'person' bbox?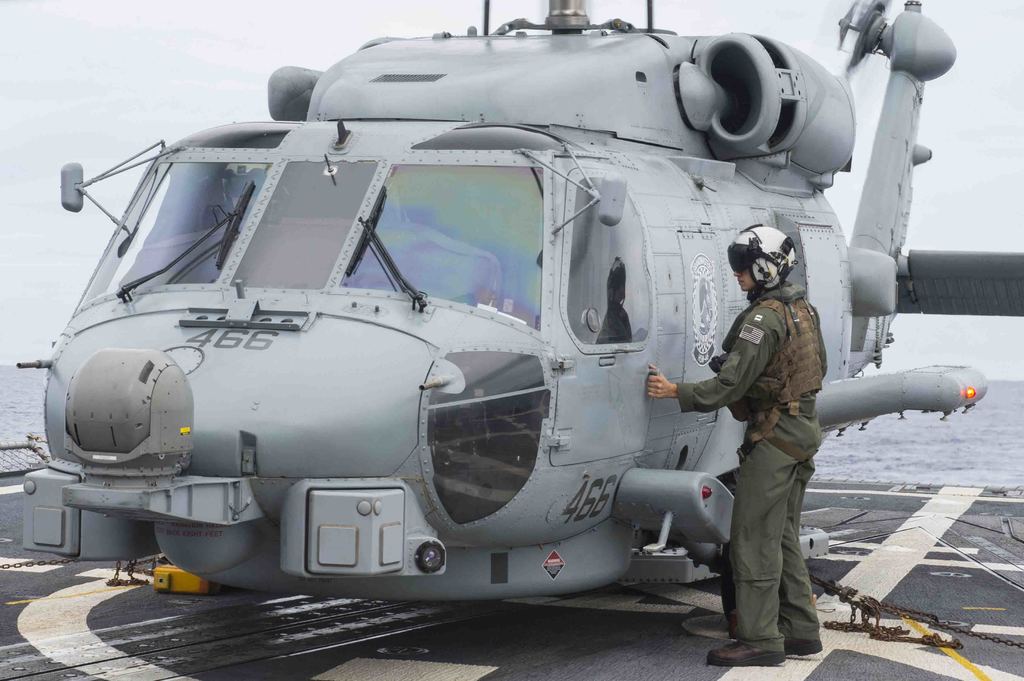
[left=643, top=221, right=839, bottom=664]
